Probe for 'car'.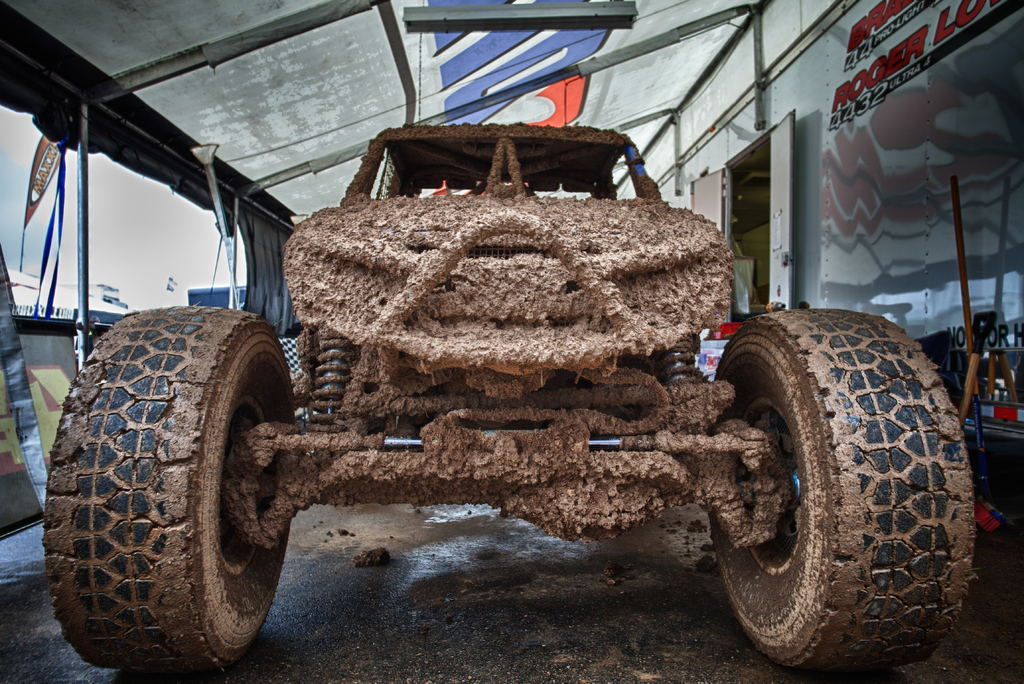
Probe result: select_region(51, 126, 975, 674).
